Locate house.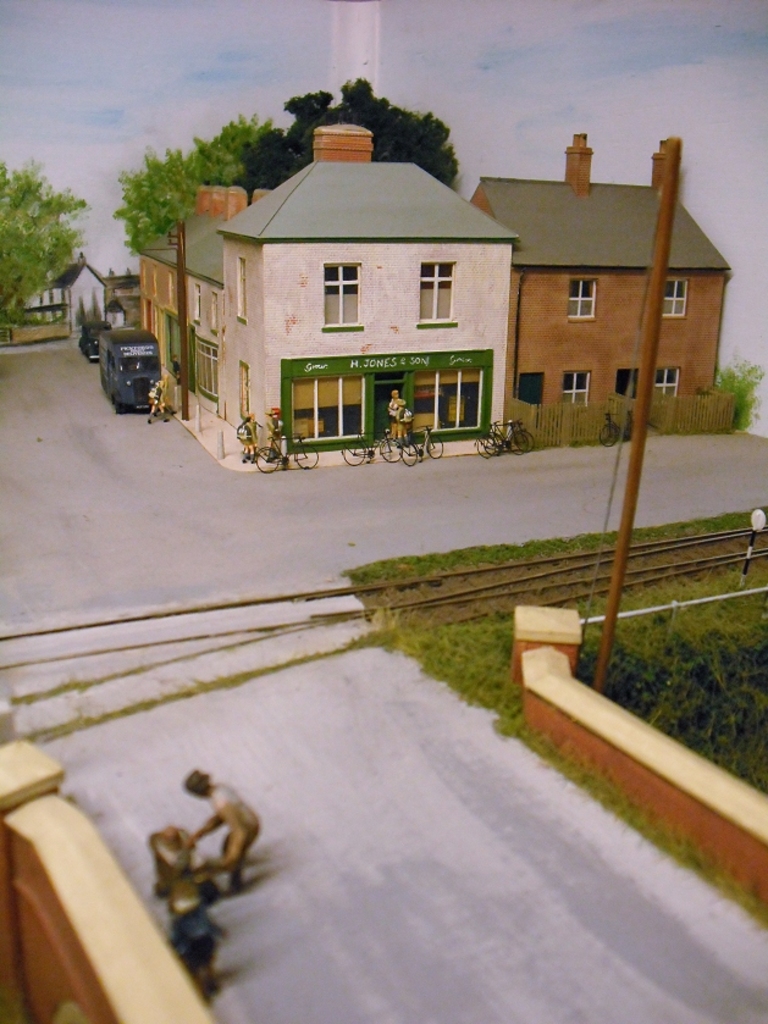
Bounding box: {"x1": 189, "y1": 105, "x2": 708, "y2": 456}.
